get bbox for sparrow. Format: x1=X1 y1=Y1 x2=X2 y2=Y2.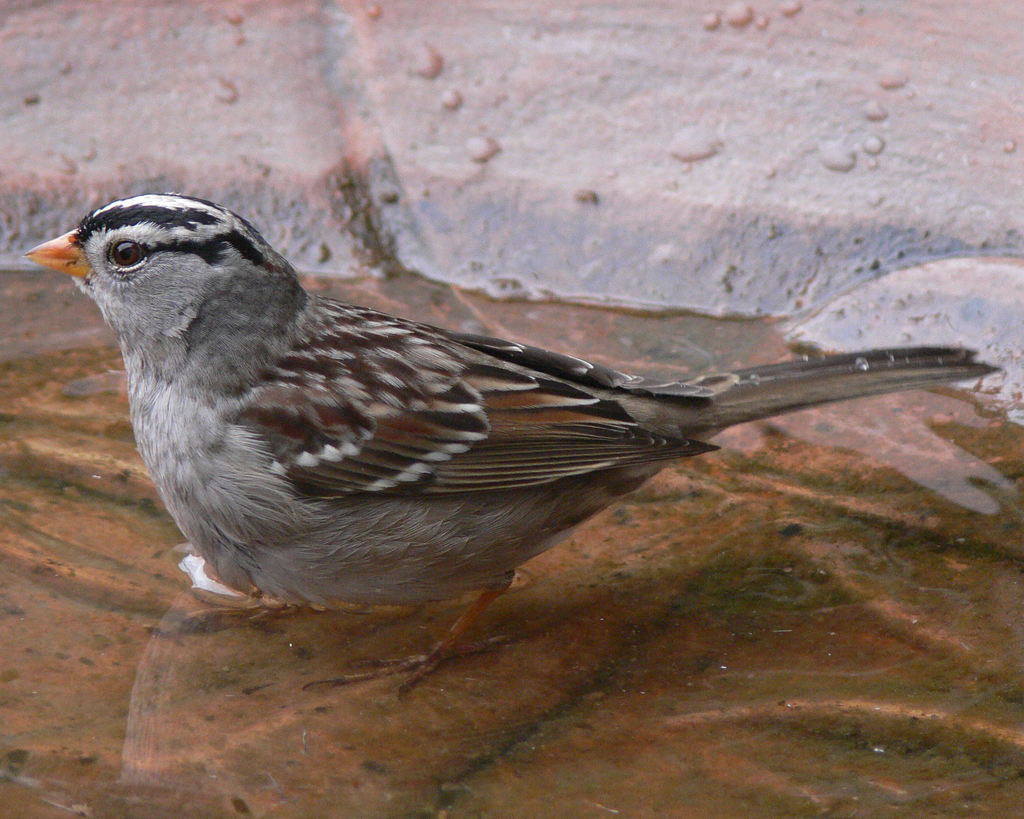
x1=18 y1=191 x2=1006 y2=704.
